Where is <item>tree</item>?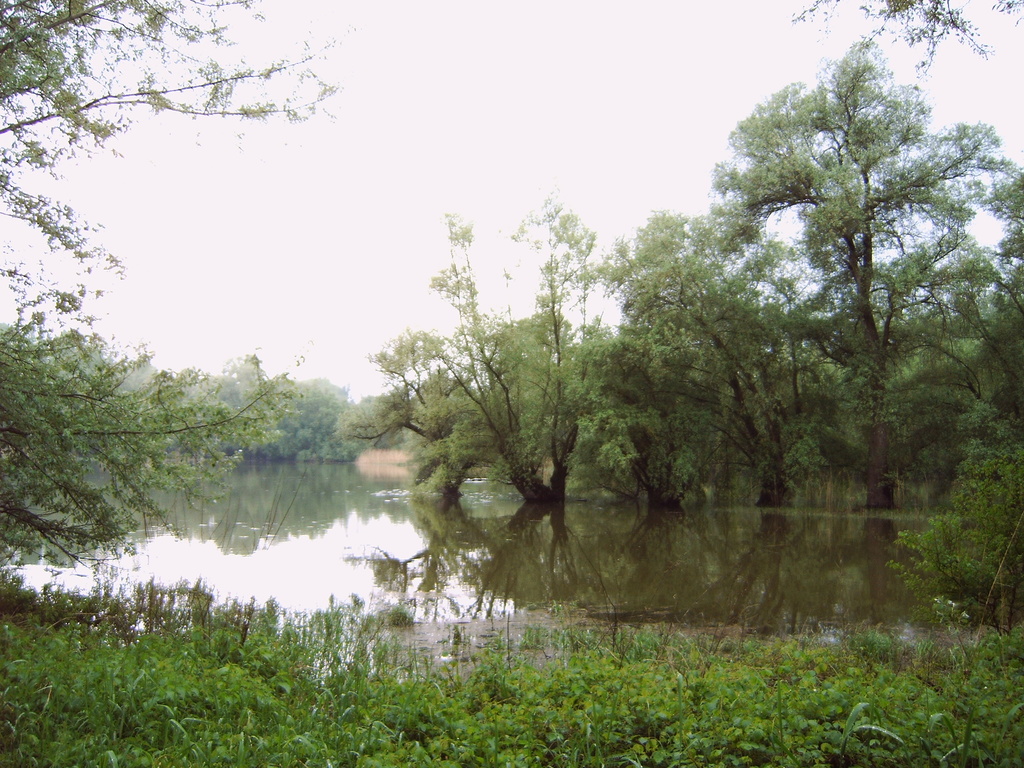
345/182/625/500.
